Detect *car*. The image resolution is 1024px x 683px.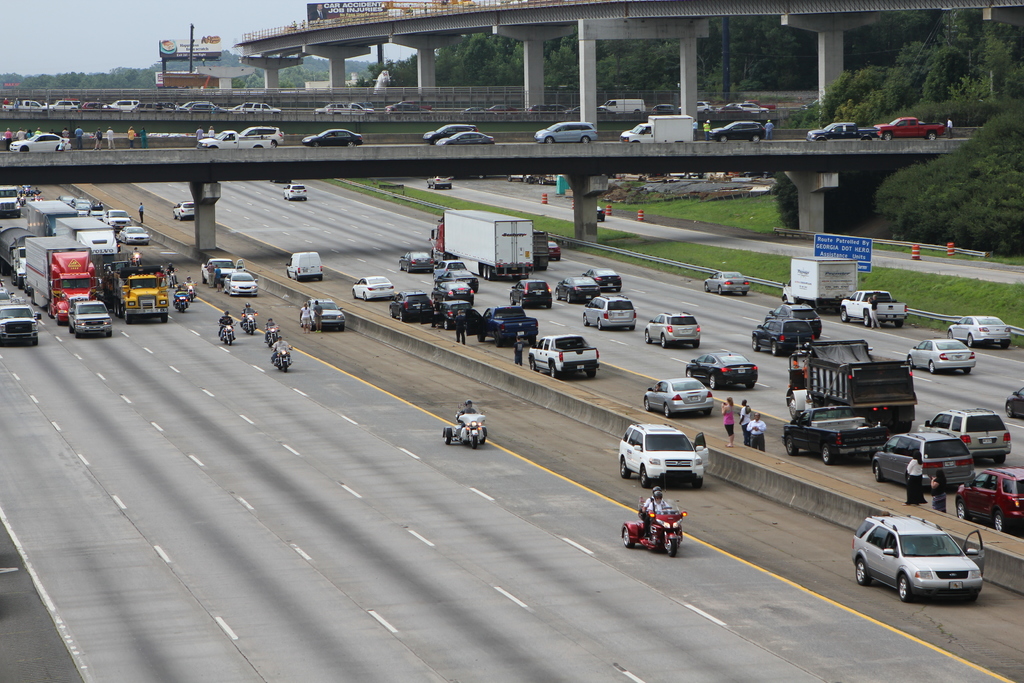
(536, 122, 595, 142).
